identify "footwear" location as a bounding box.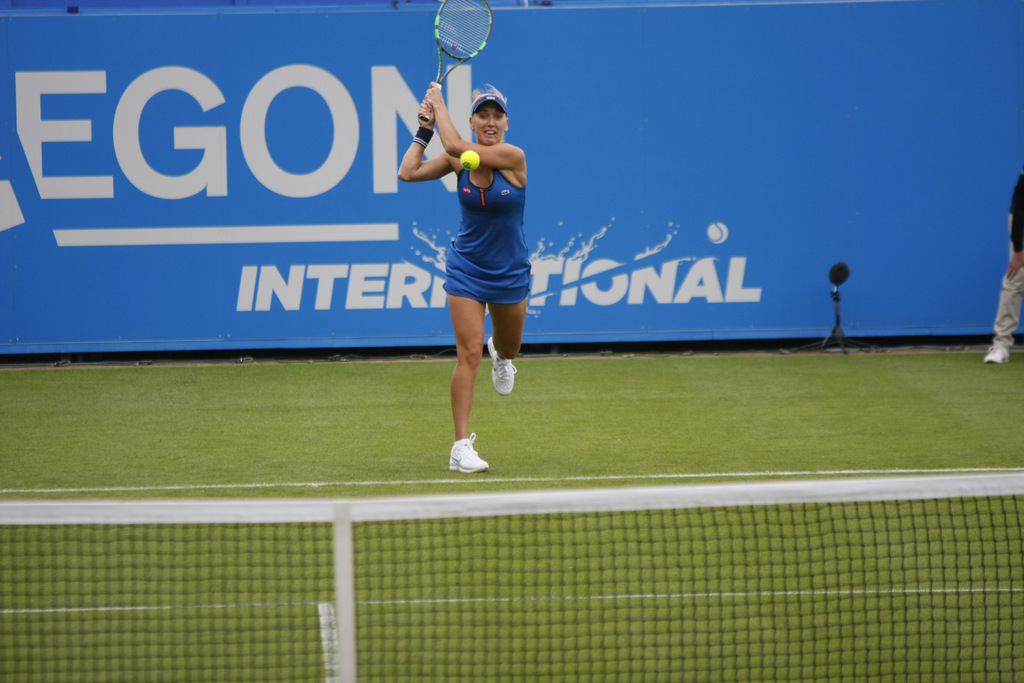
<bbox>488, 338, 518, 395</bbox>.
